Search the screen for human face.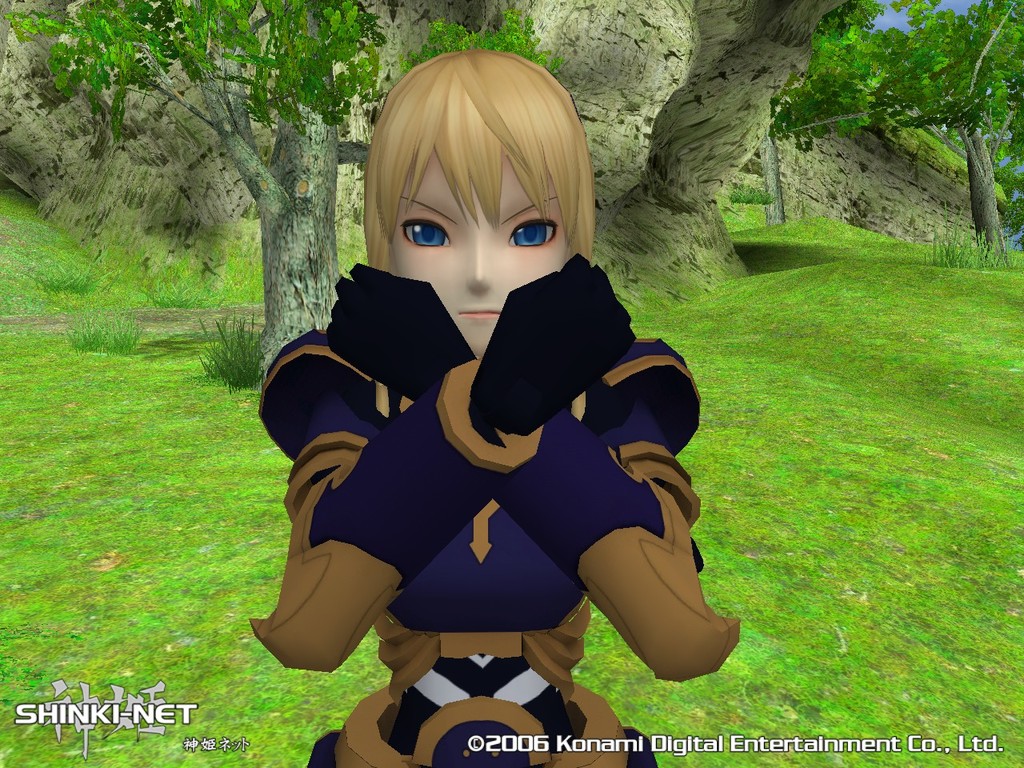
Found at detection(389, 151, 569, 355).
